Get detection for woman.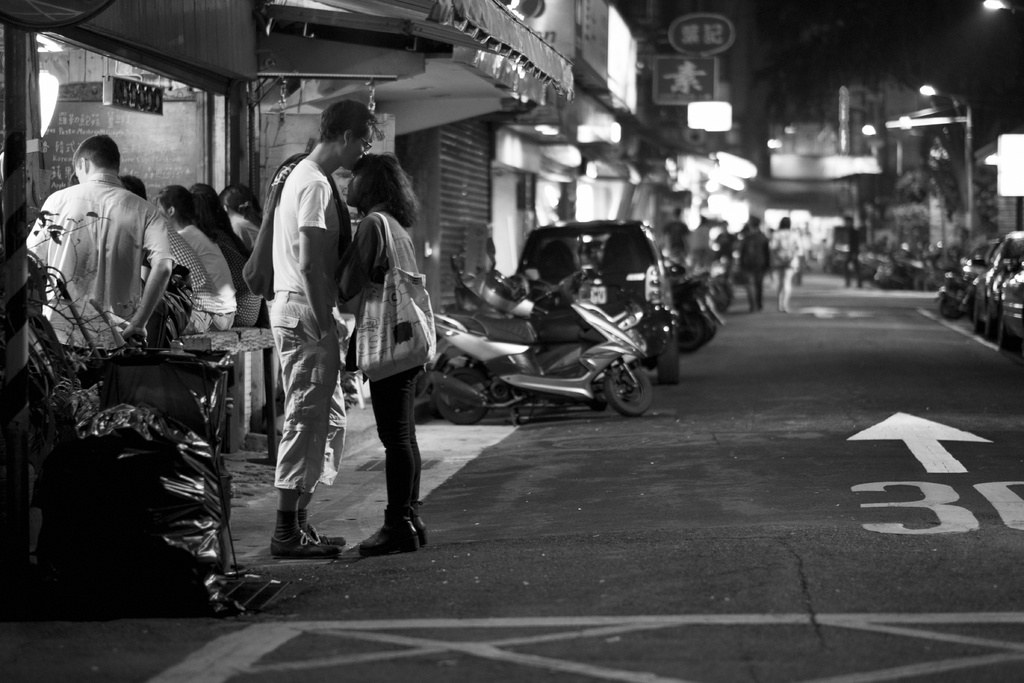
Detection: <box>306,145,462,543</box>.
